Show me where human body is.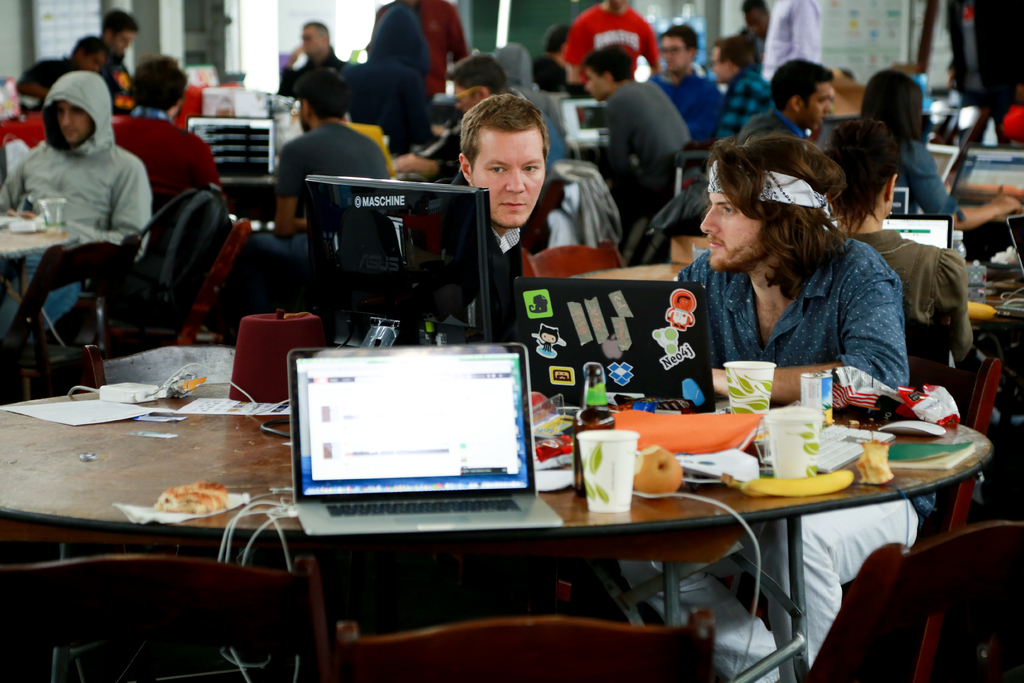
human body is at x1=111, y1=54, x2=221, y2=219.
